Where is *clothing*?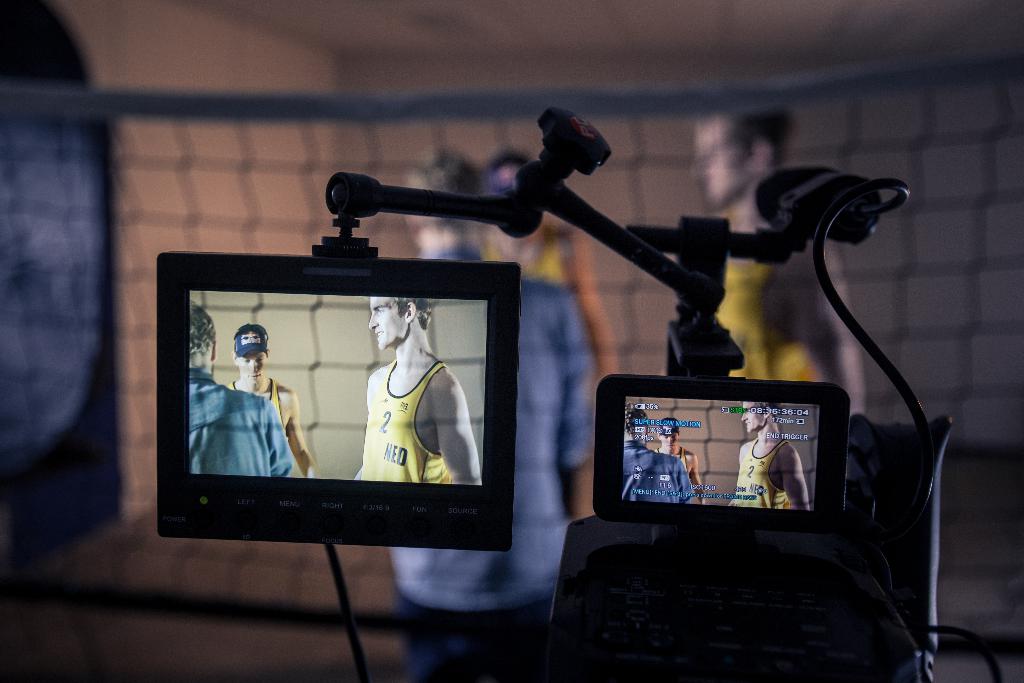
x1=486 y1=230 x2=565 y2=293.
